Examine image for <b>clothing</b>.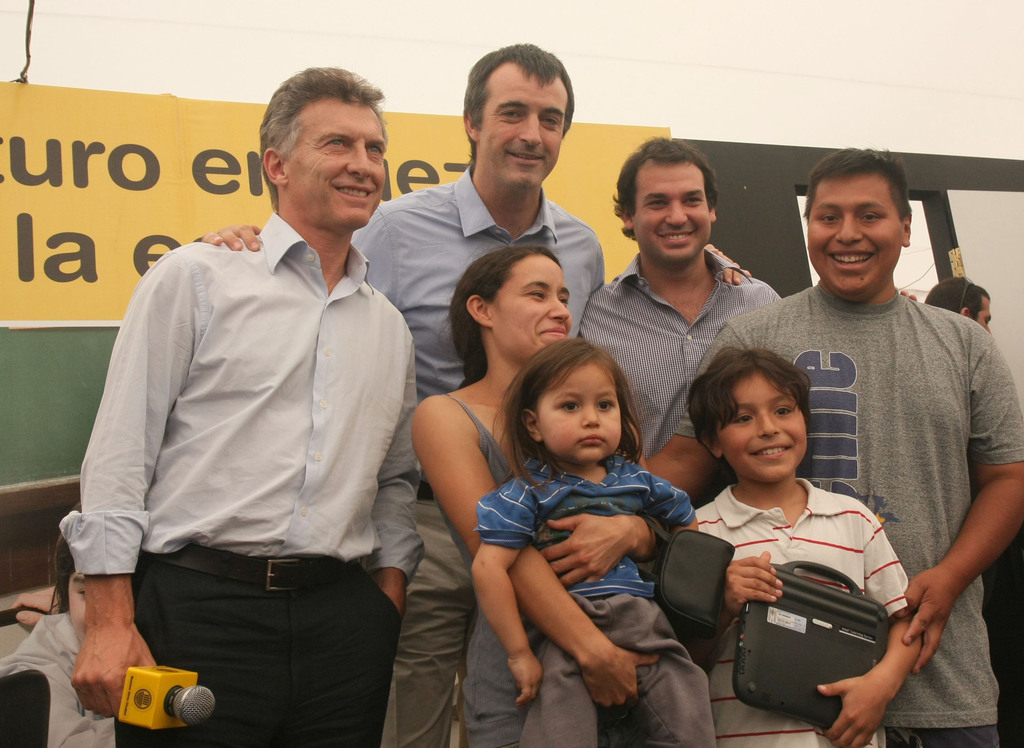
Examination result: bbox(680, 300, 1023, 736).
